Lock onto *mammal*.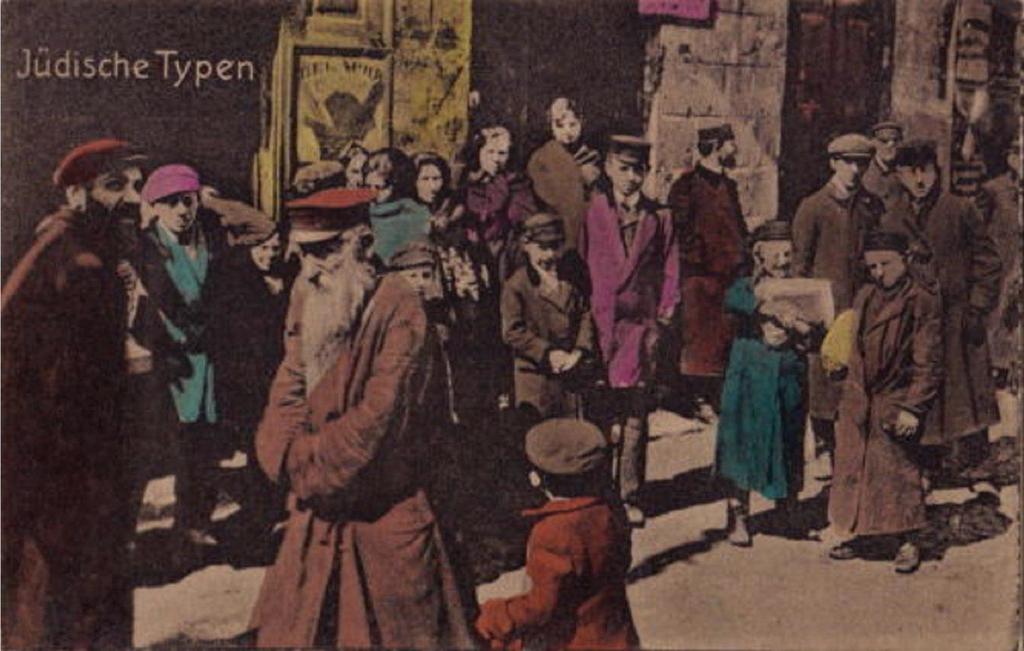
Locked: [858,119,904,209].
